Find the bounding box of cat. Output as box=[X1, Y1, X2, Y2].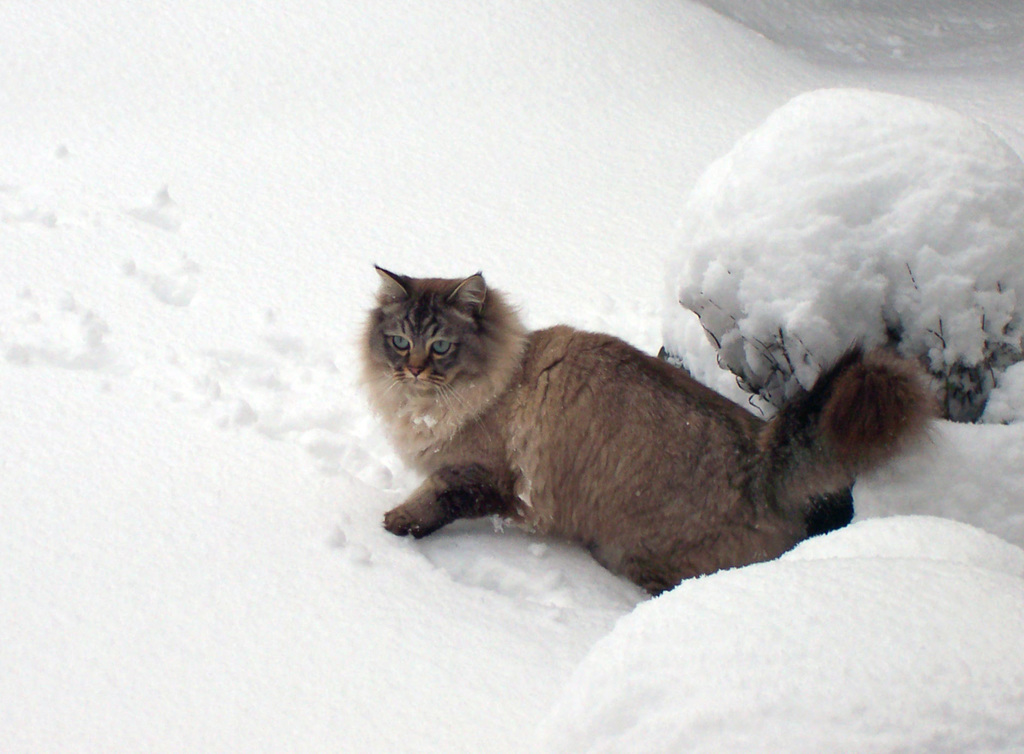
box=[358, 268, 934, 600].
